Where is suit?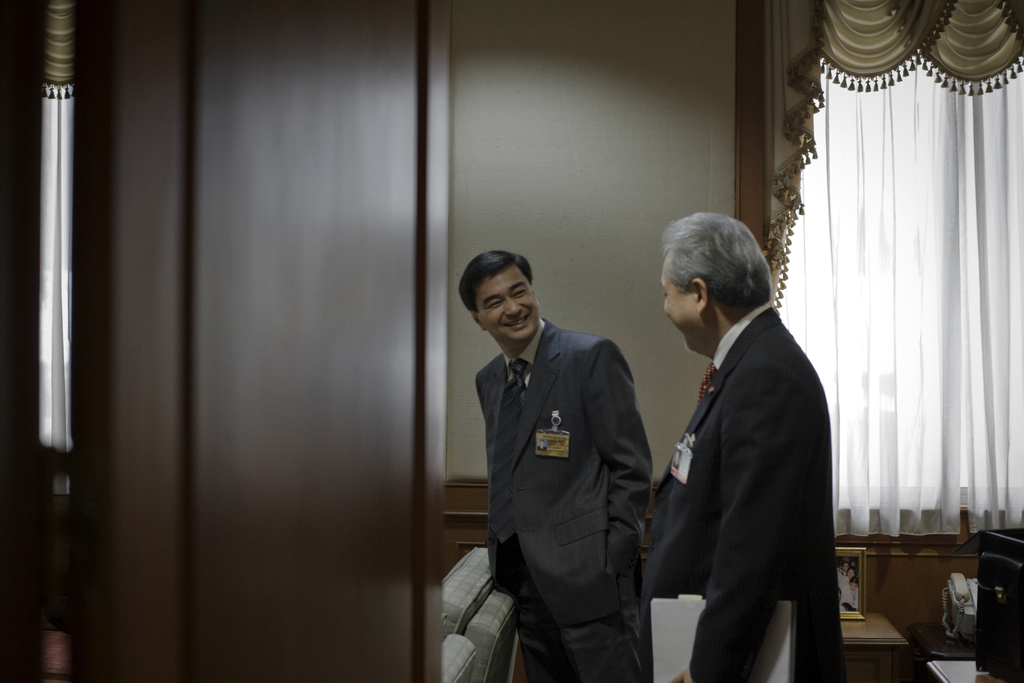
[left=476, top=317, right=657, bottom=682].
